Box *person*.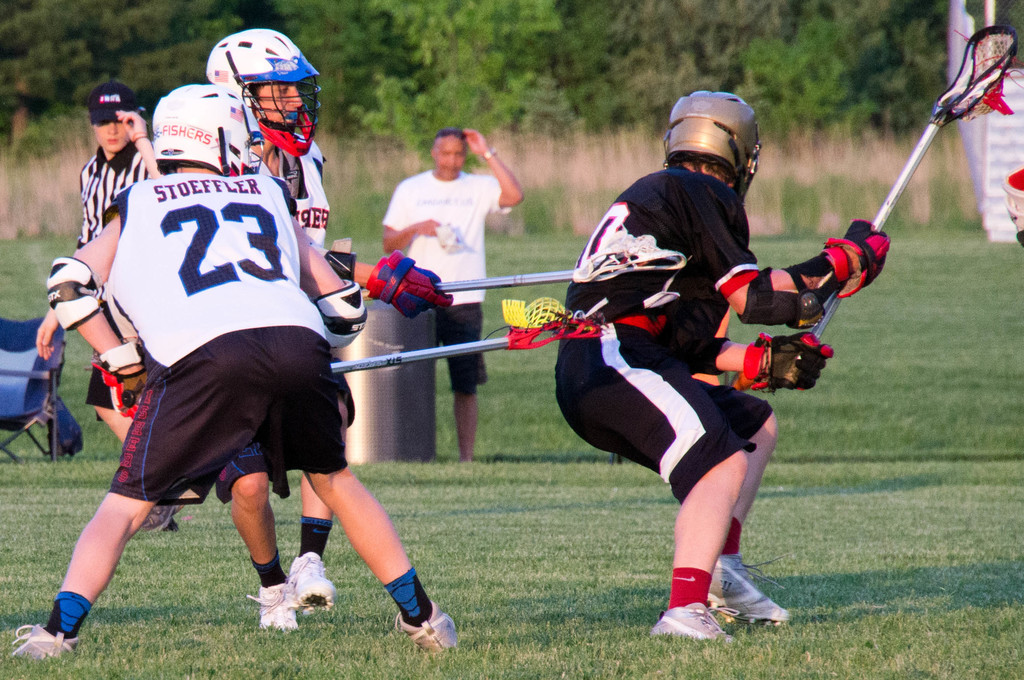
box=[4, 83, 467, 660].
